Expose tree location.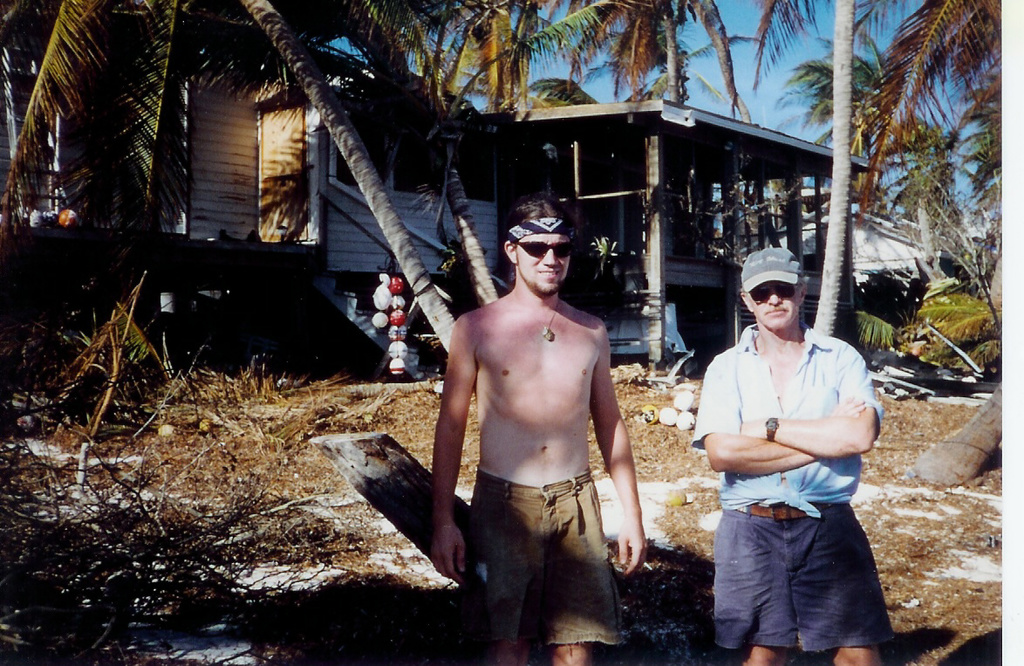
Exposed at (x1=399, y1=0, x2=584, y2=119).
